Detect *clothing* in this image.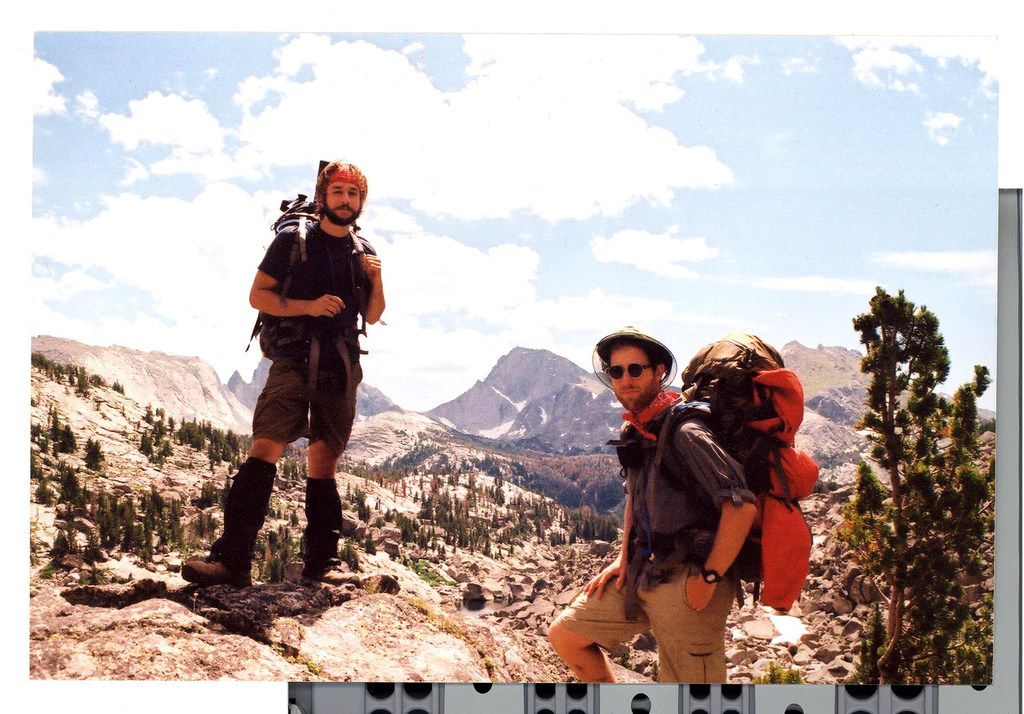
Detection: [x1=555, y1=398, x2=755, y2=685].
